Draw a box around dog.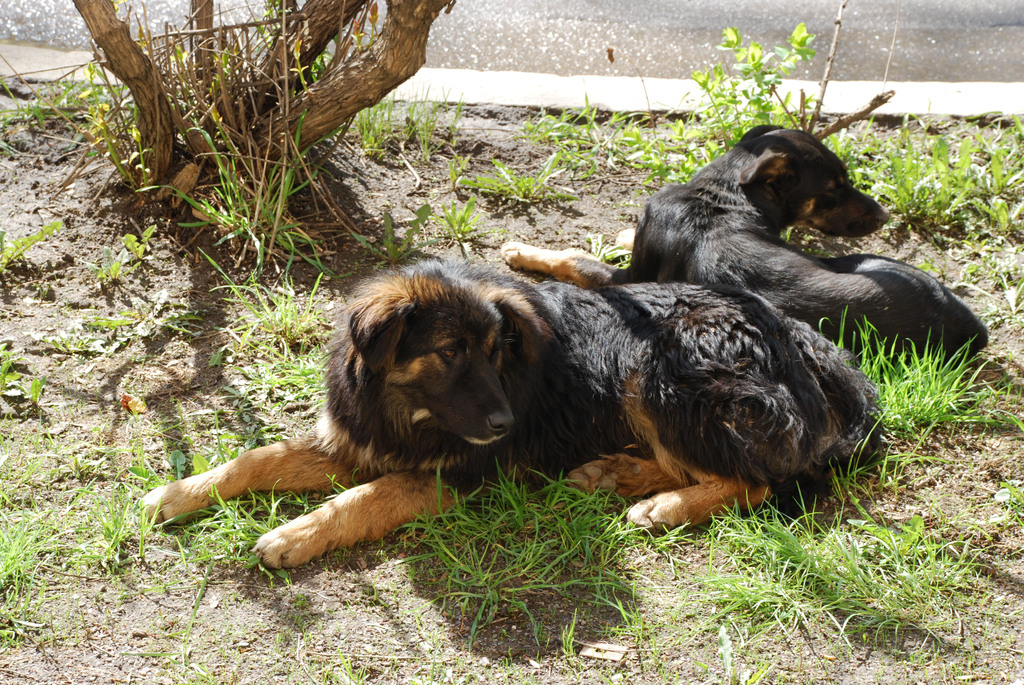
140/256/884/572.
